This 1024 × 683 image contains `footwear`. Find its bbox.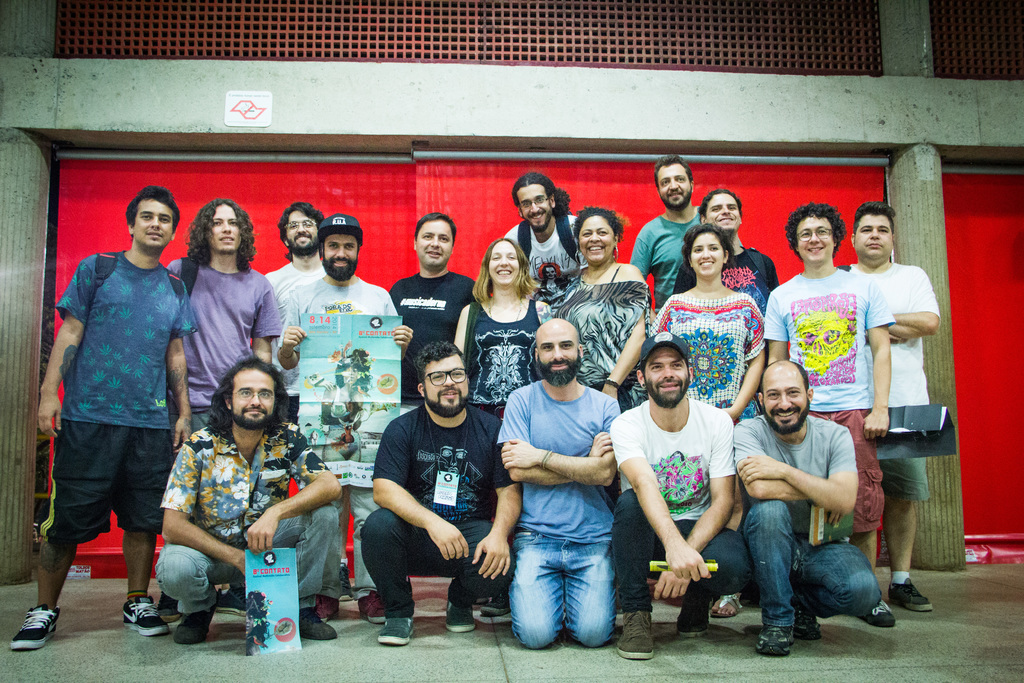
359,591,390,624.
